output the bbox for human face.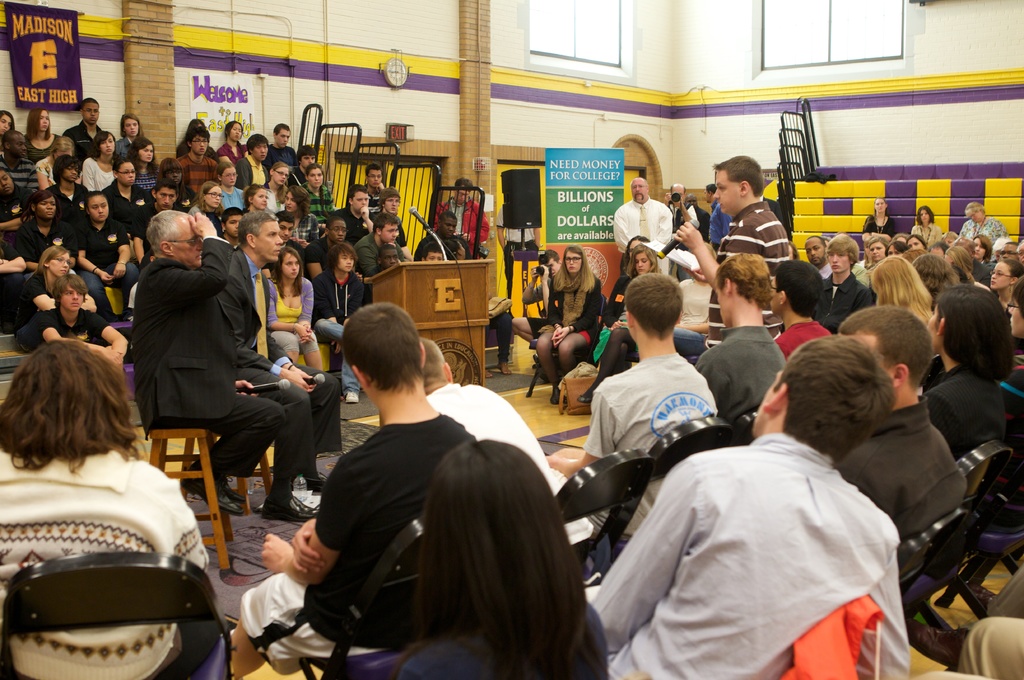
detection(193, 134, 207, 156).
